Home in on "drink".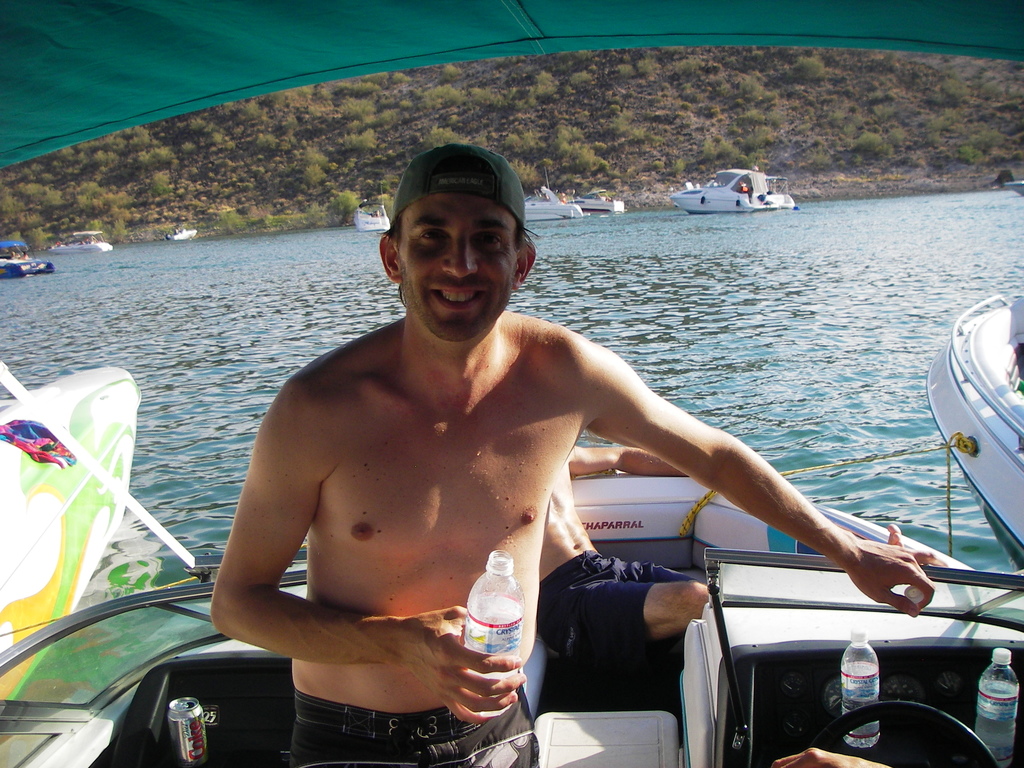
Homed in at 972 676 1020 764.
